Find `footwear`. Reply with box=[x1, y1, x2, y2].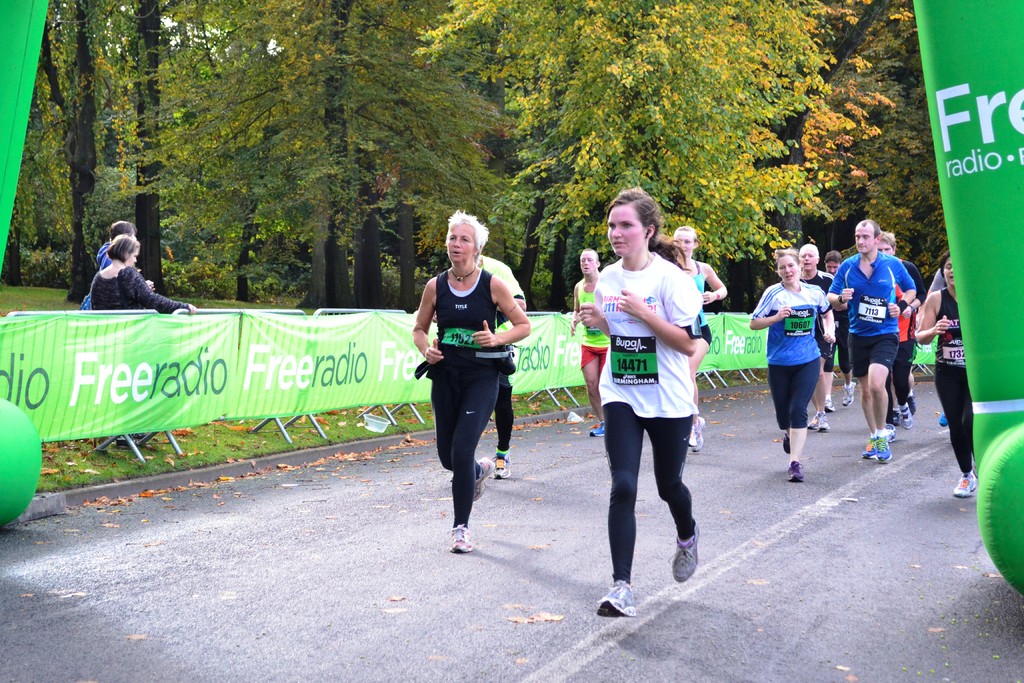
box=[868, 425, 896, 463].
